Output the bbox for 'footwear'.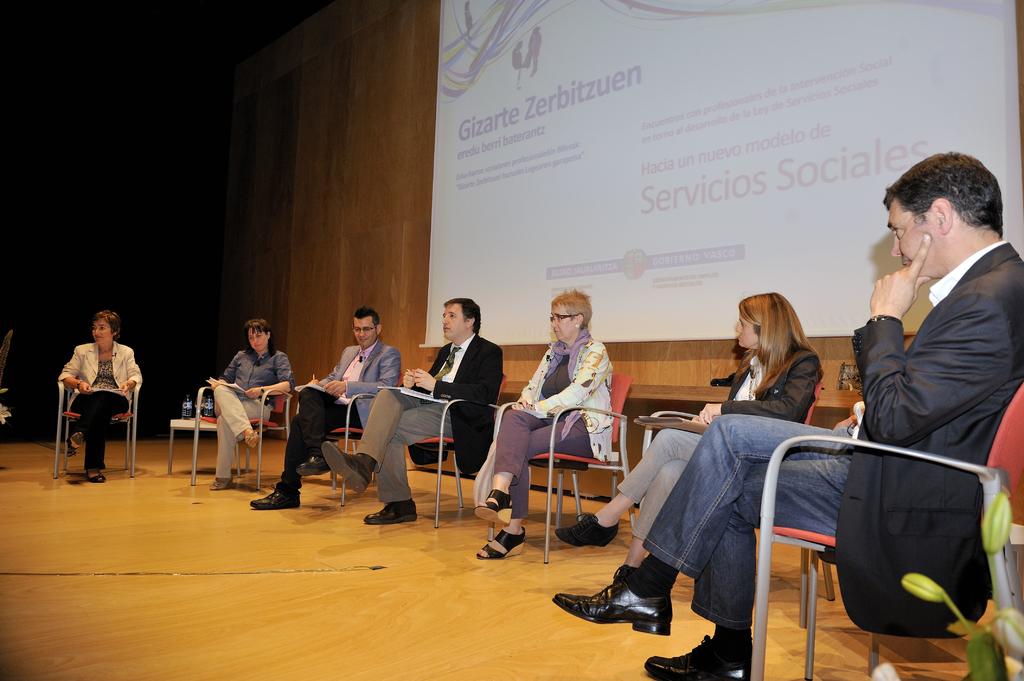
<region>366, 501, 416, 521</region>.
